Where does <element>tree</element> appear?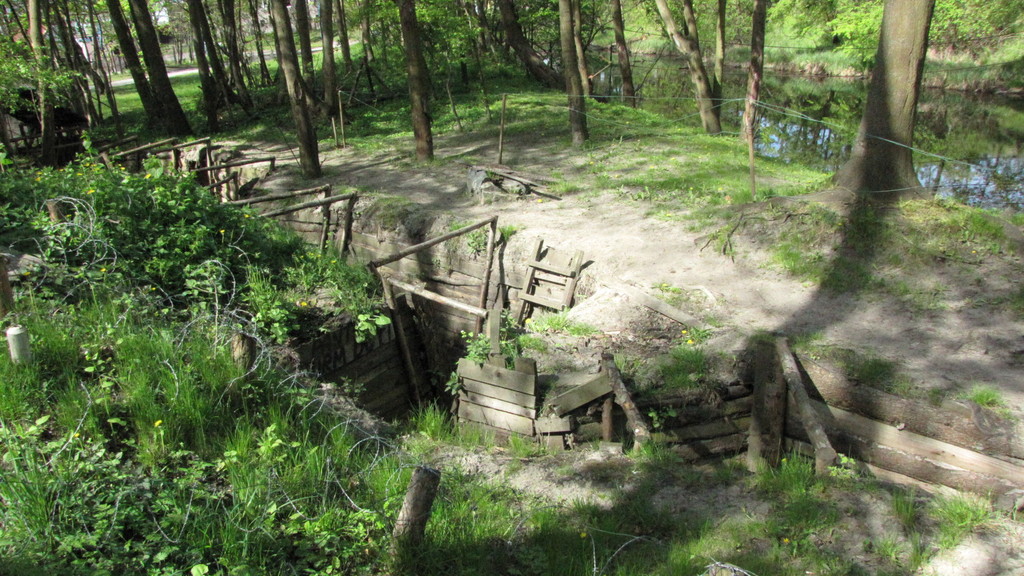
Appears at [left=0, top=1, right=829, bottom=204].
